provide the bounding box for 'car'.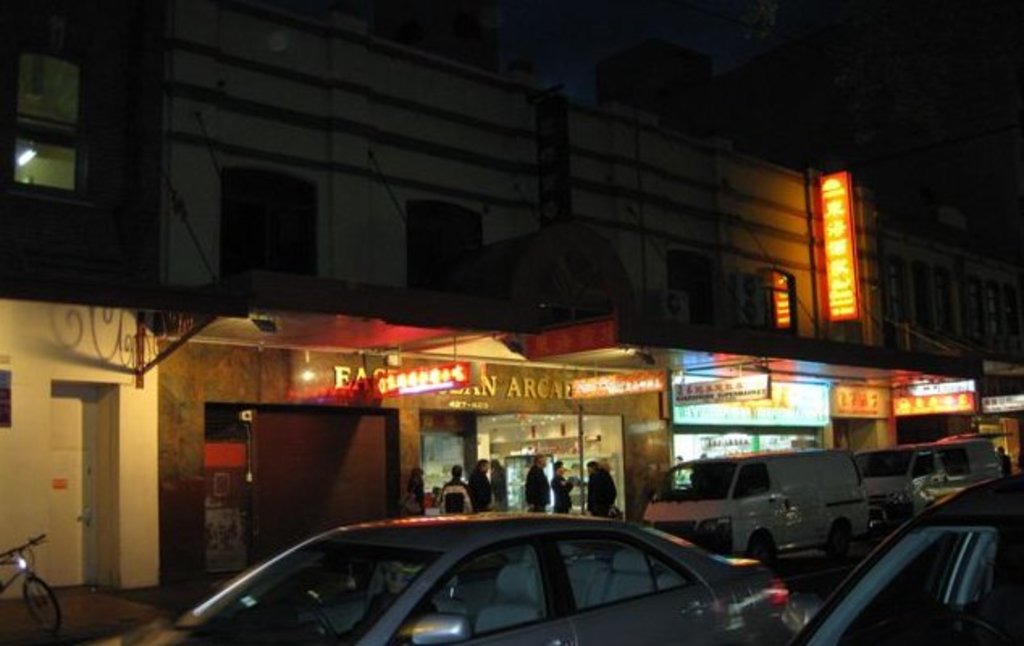
<bbox>901, 439, 1008, 526</bbox>.
